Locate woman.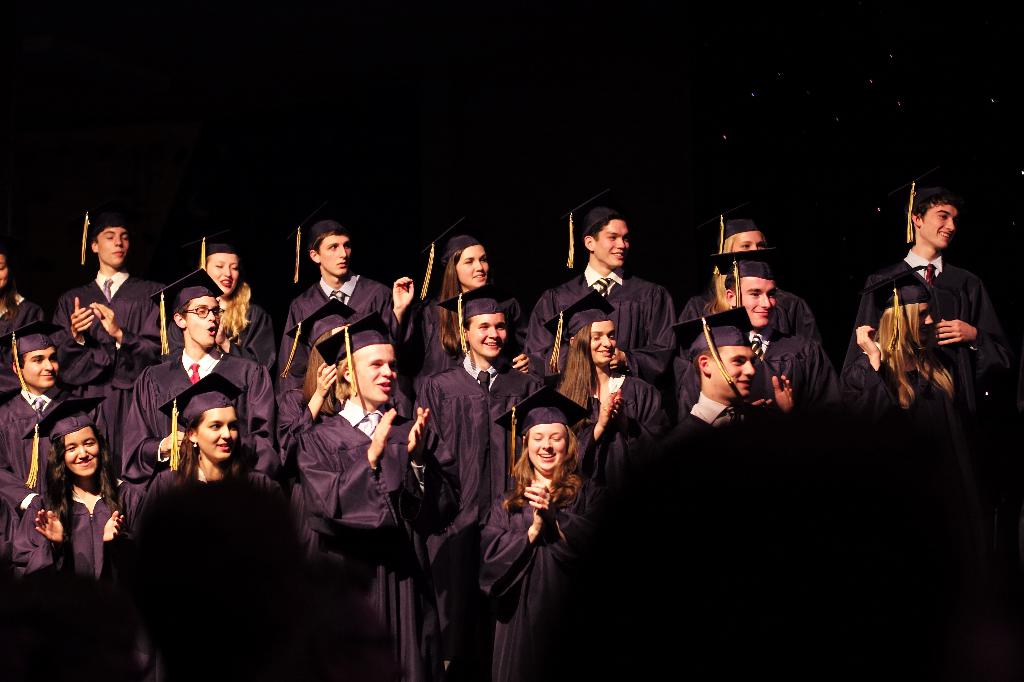
Bounding box: BBox(281, 249, 415, 661).
